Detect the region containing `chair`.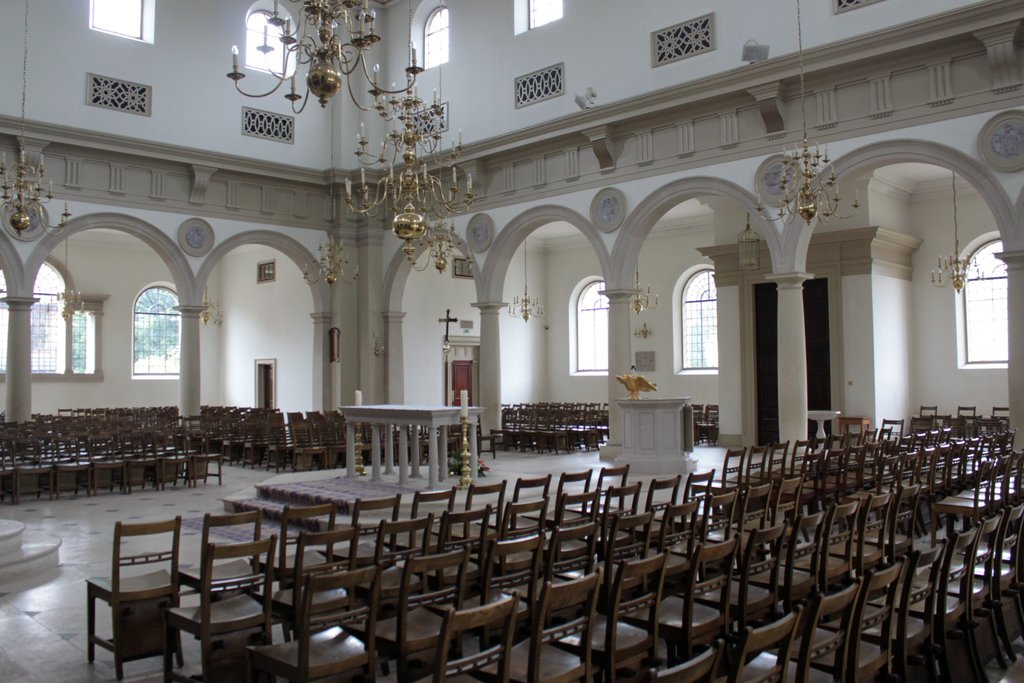
pyautogui.locateOnScreen(166, 498, 273, 673).
